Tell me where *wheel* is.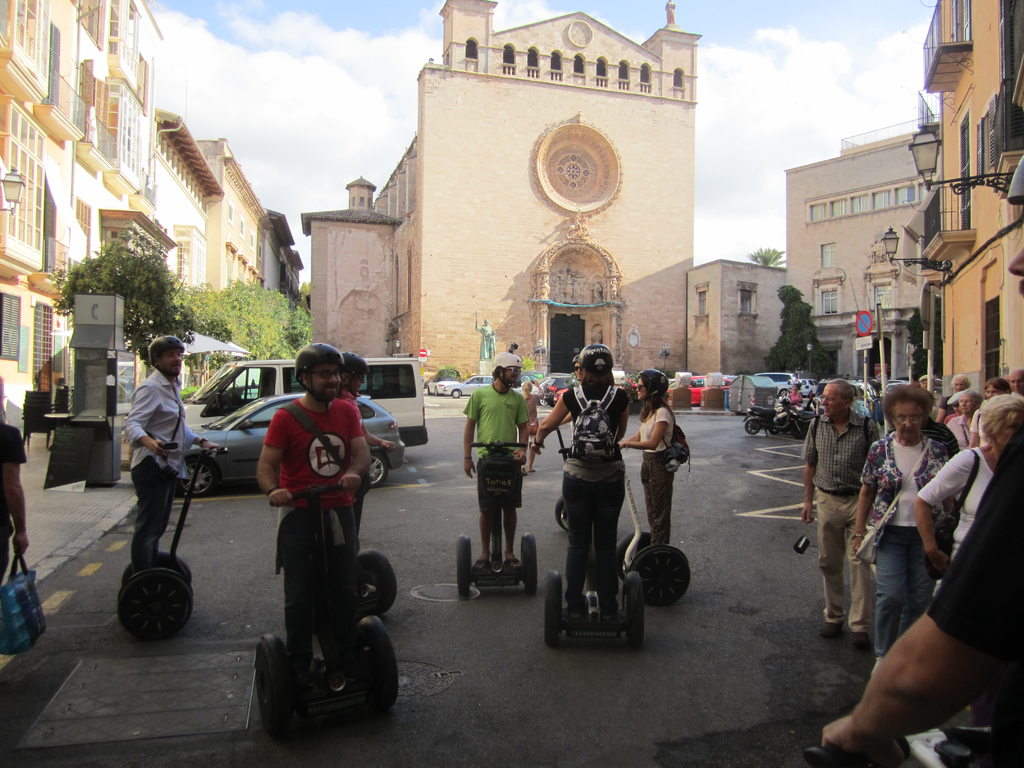
*wheel* is at BBox(780, 388, 790, 400).
